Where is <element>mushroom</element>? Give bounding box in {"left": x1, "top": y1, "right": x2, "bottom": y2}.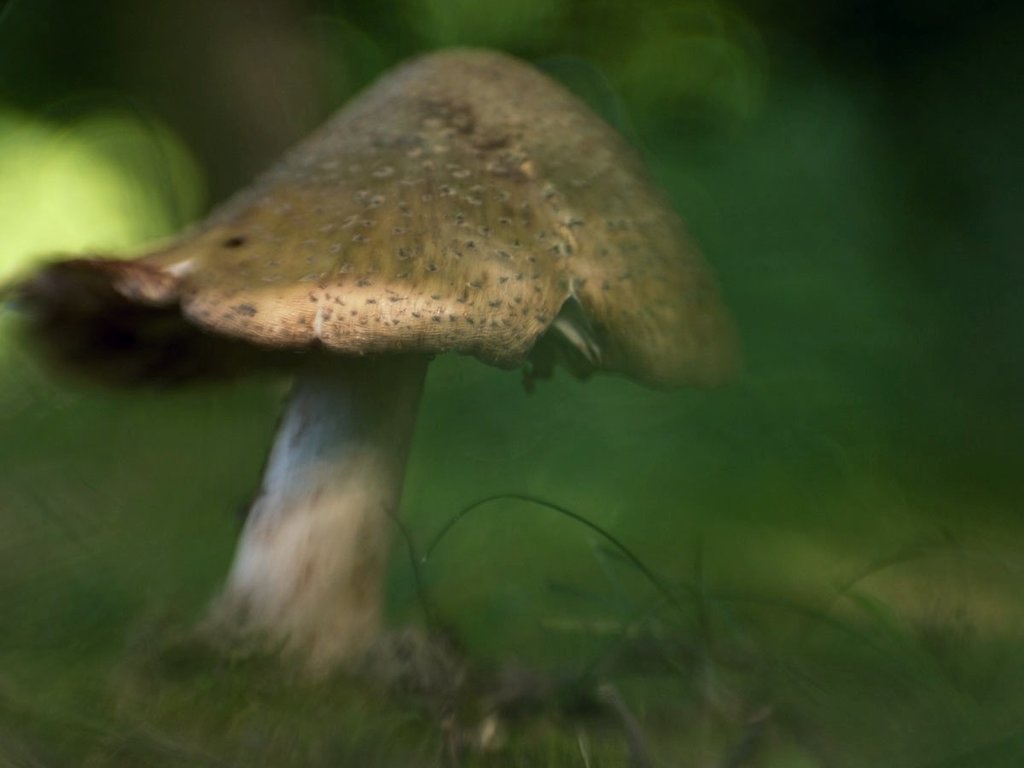
{"left": 39, "top": 87, "right": 747, "bottom": 698}.
